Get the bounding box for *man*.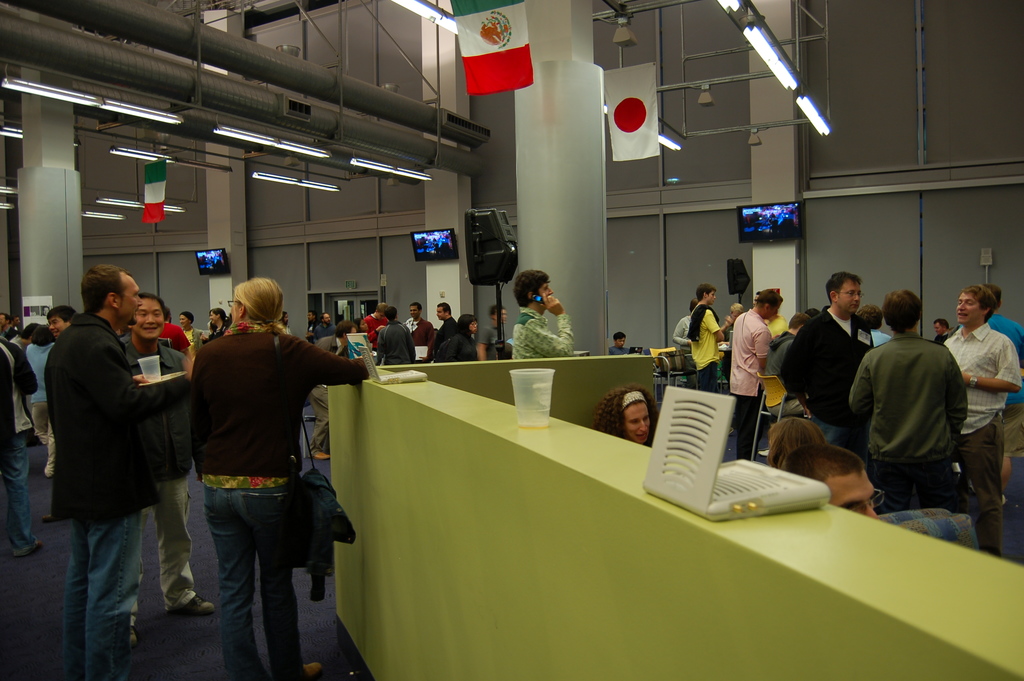
bbox=[609, 331, 634, 356].
